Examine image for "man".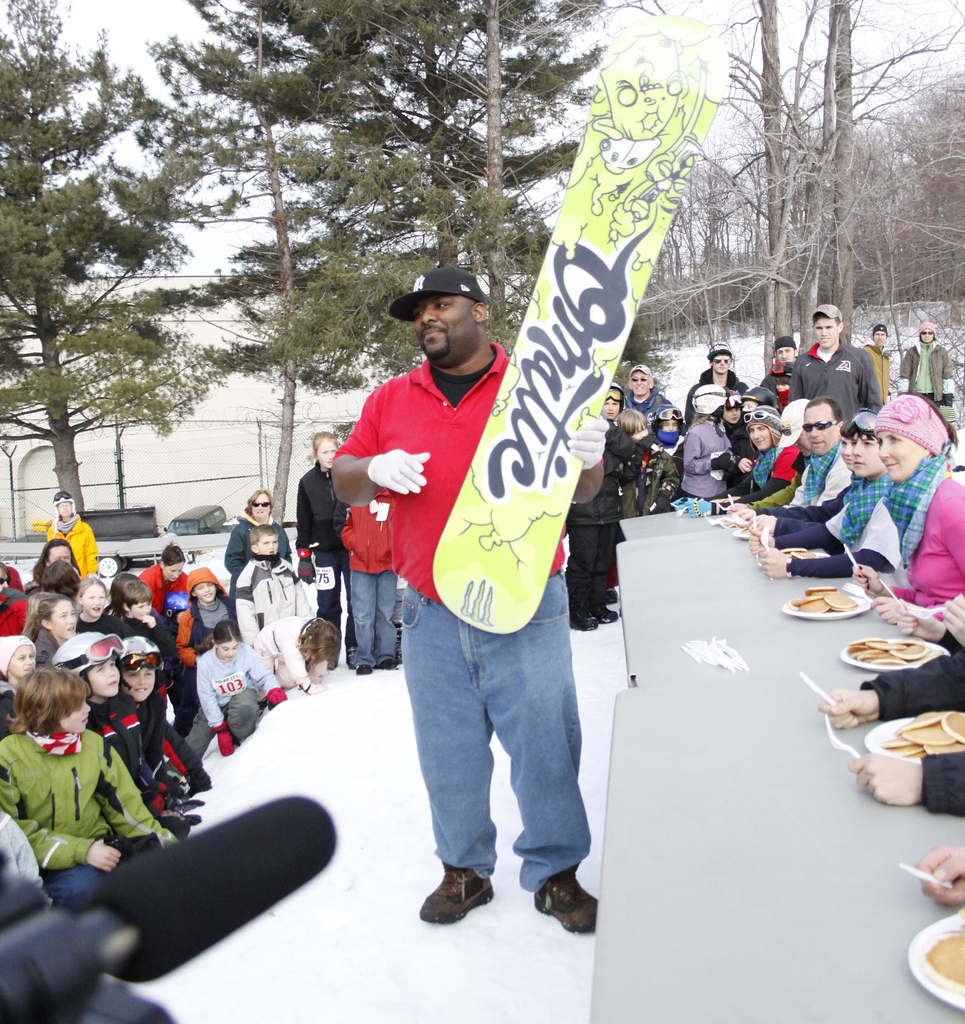
Examination result: [left=682, top=342, right=751, bottom=429].
